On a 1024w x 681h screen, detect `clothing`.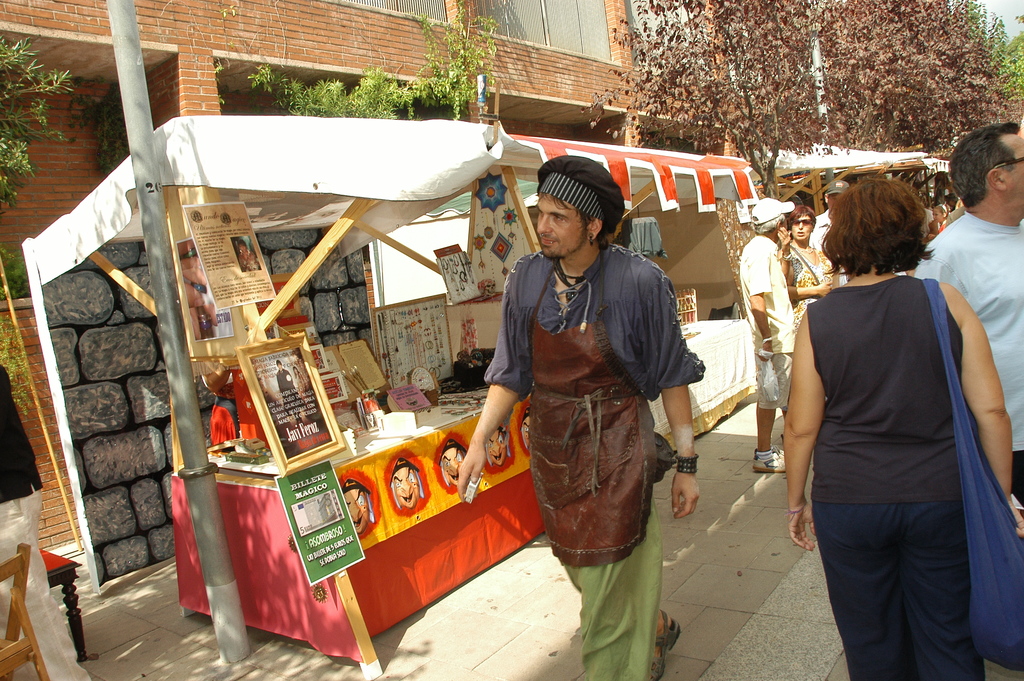
bbox=(737, 233, 798, 410).
